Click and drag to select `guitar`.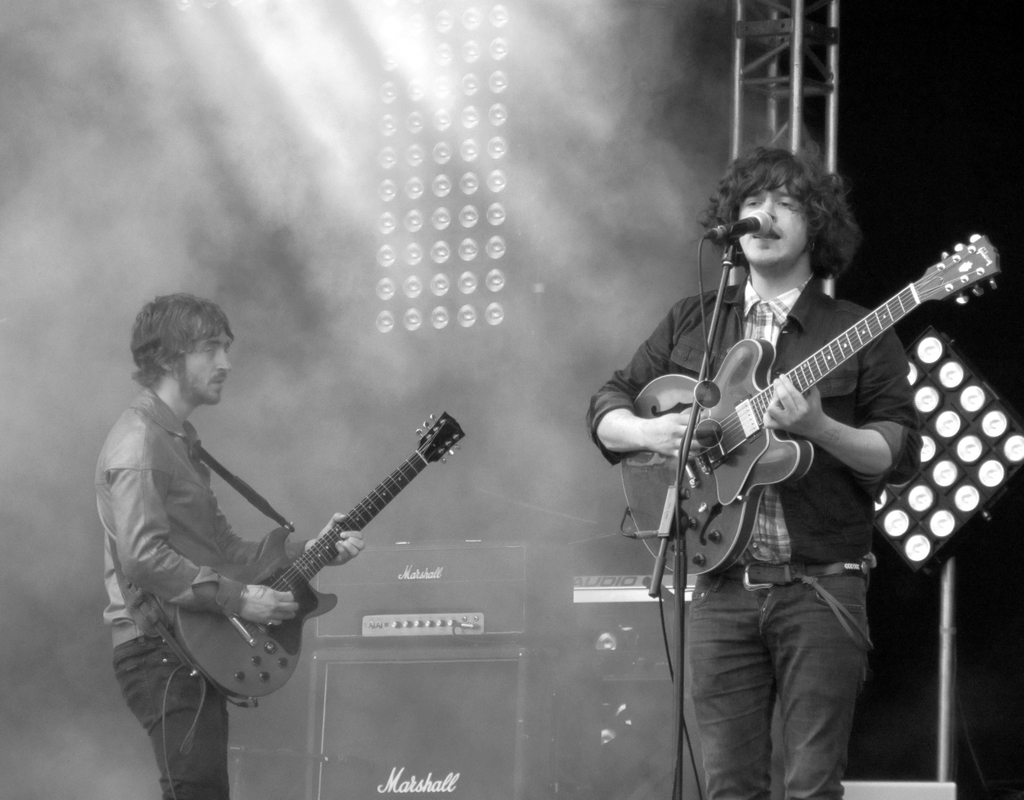
Selection: <region>623, 231, 1004, 591</region>.
